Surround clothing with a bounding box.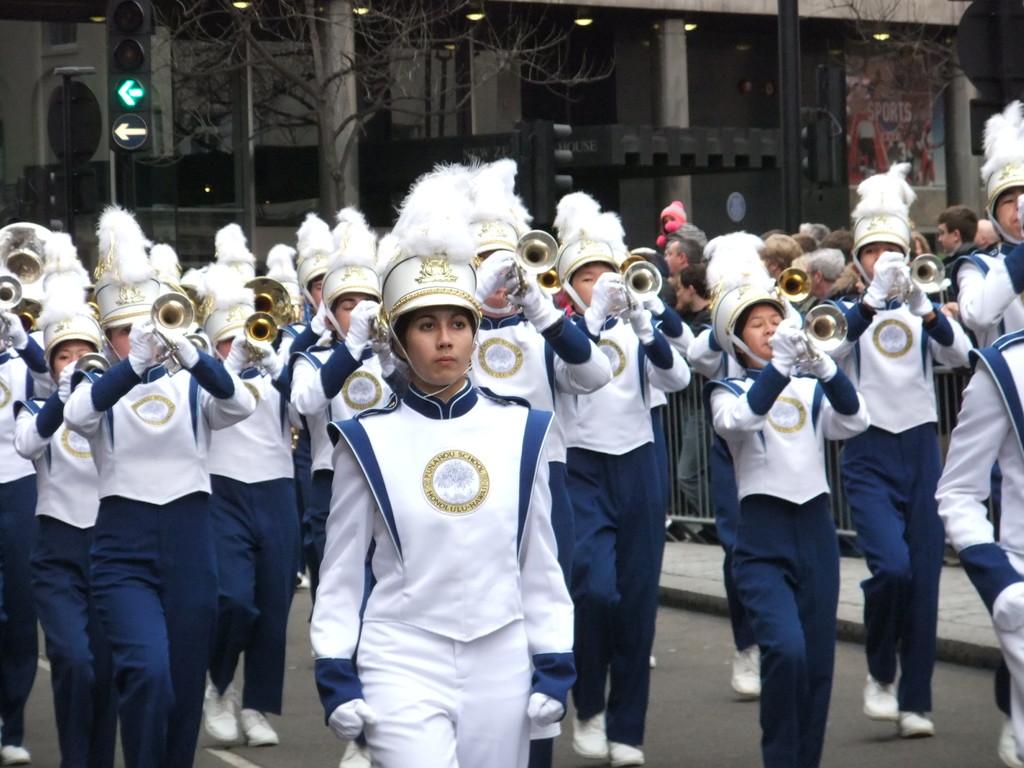
298/324/576/738.
